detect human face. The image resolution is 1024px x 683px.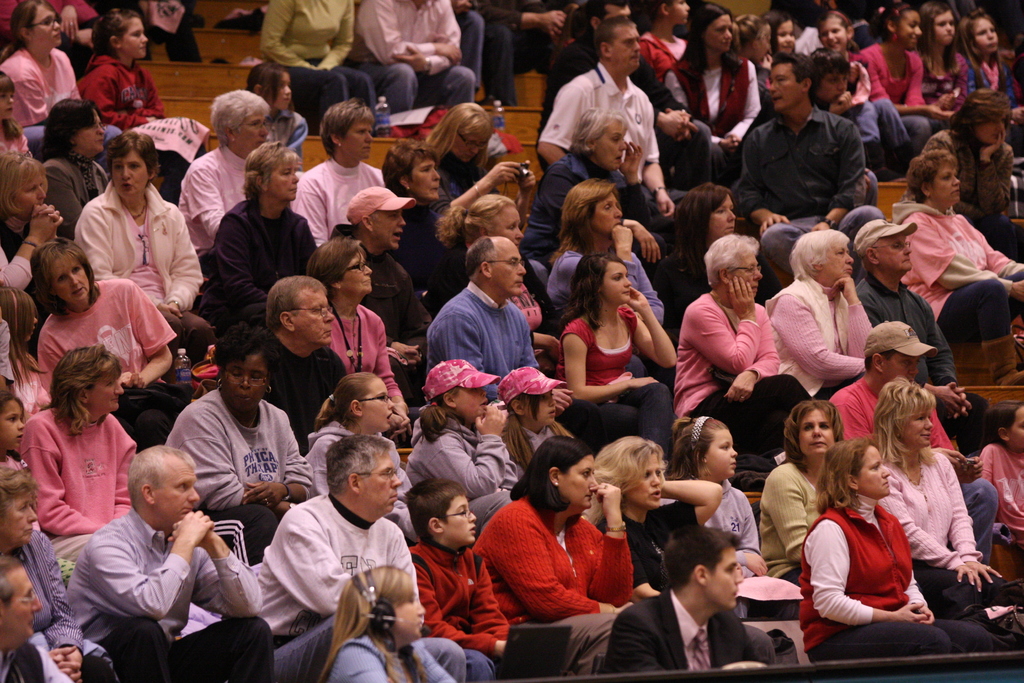
locate(357, 377, 396, 432).
